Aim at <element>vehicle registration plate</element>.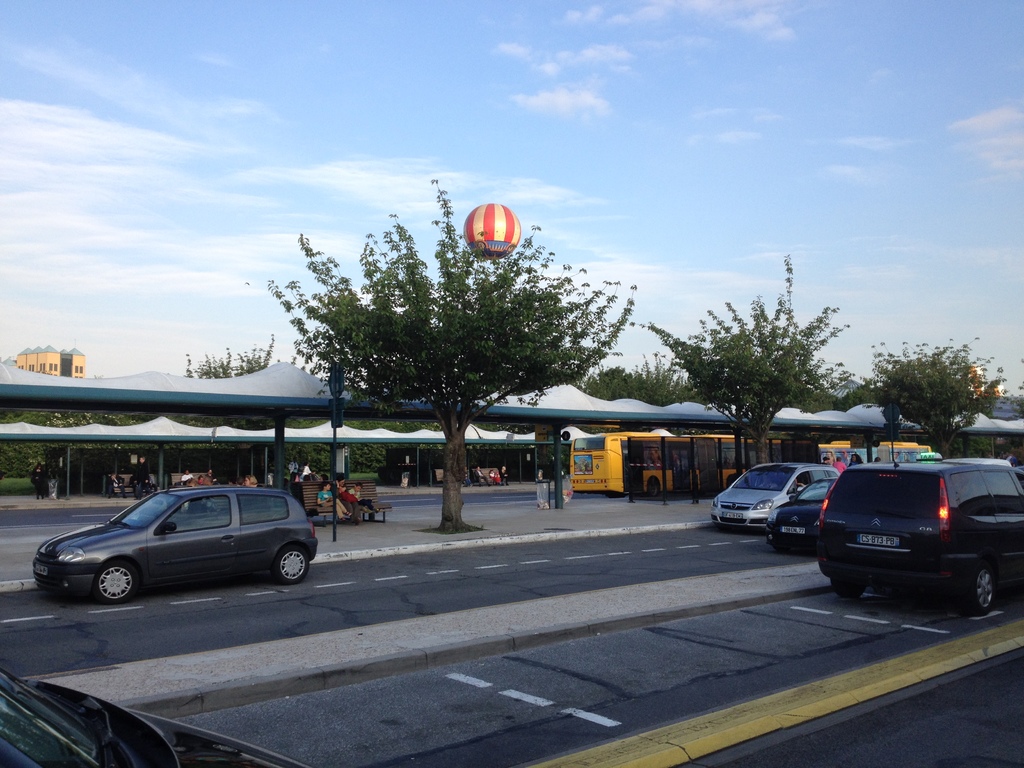
Aimed at detection(857, 531, 901, 547).
